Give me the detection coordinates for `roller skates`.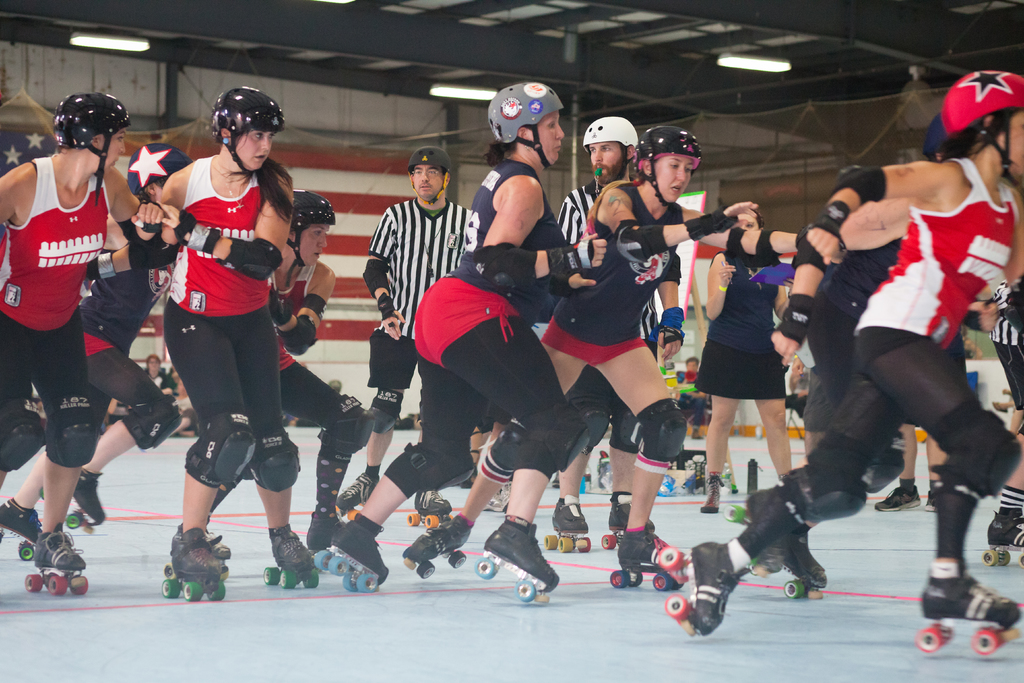
left=260, top=523, right=321, bottom=589.
